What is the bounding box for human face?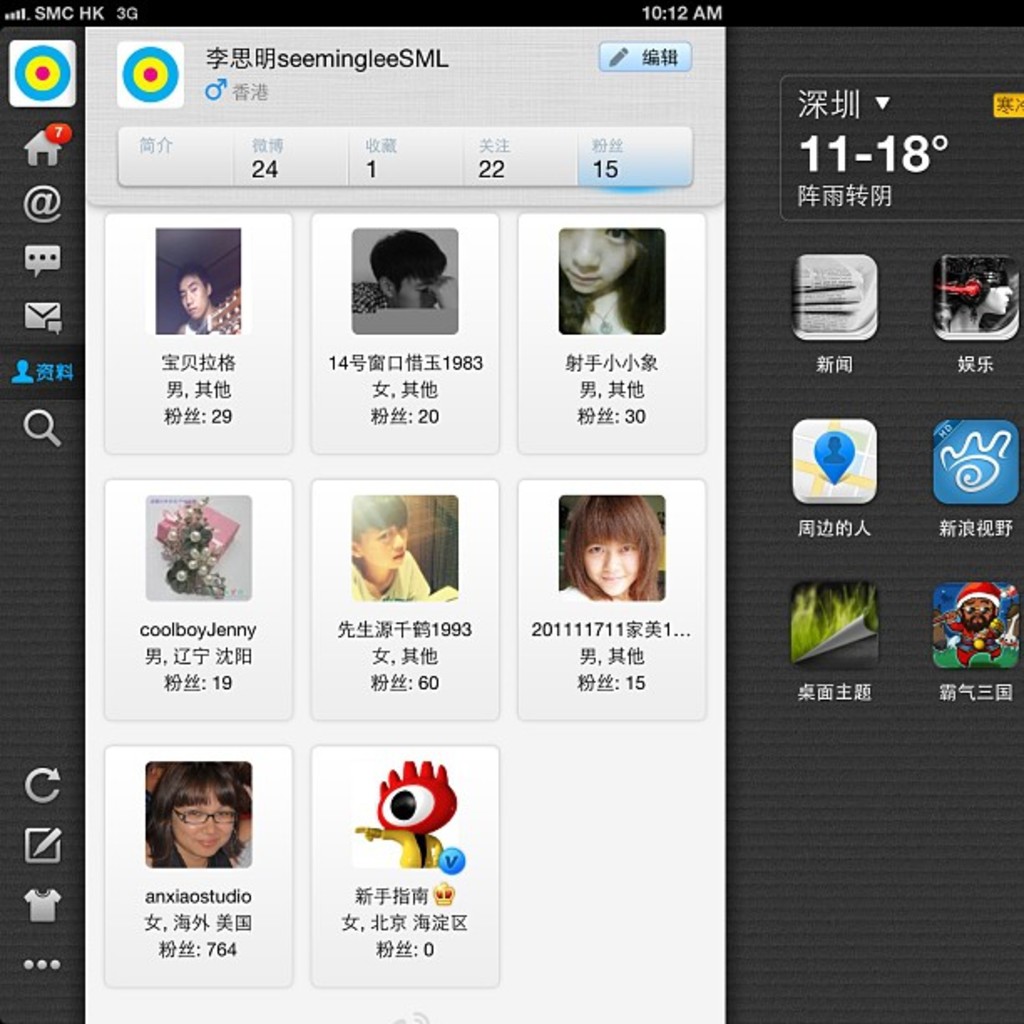
box=[975, 273, 1011, 313].
